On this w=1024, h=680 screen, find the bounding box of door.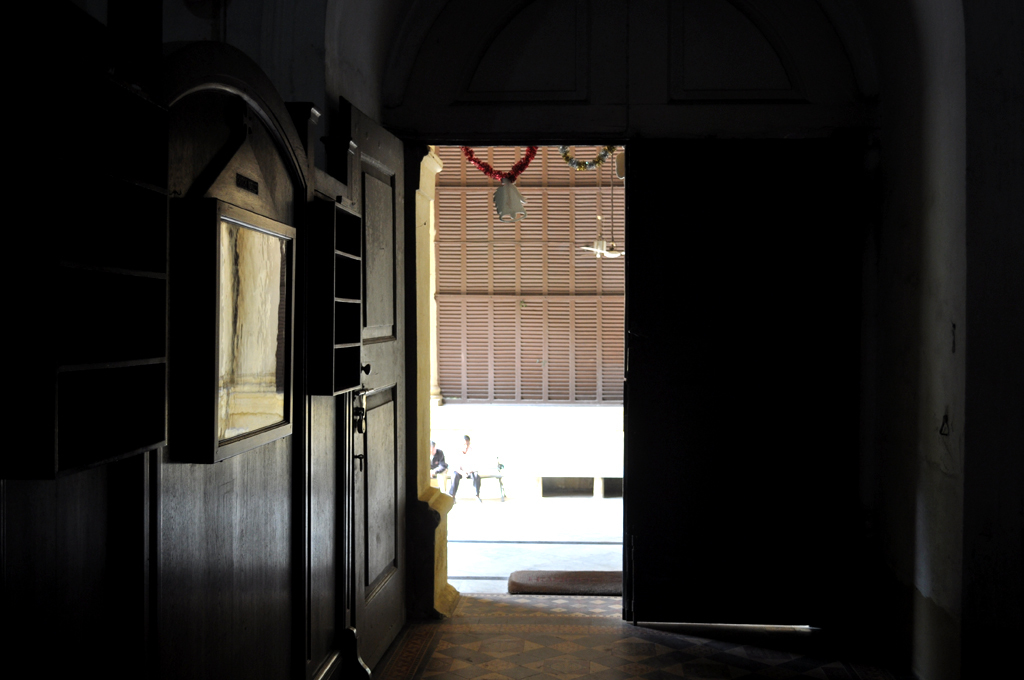
Bounding box: <bbox>329, 93, 434, 664</bbox>.
